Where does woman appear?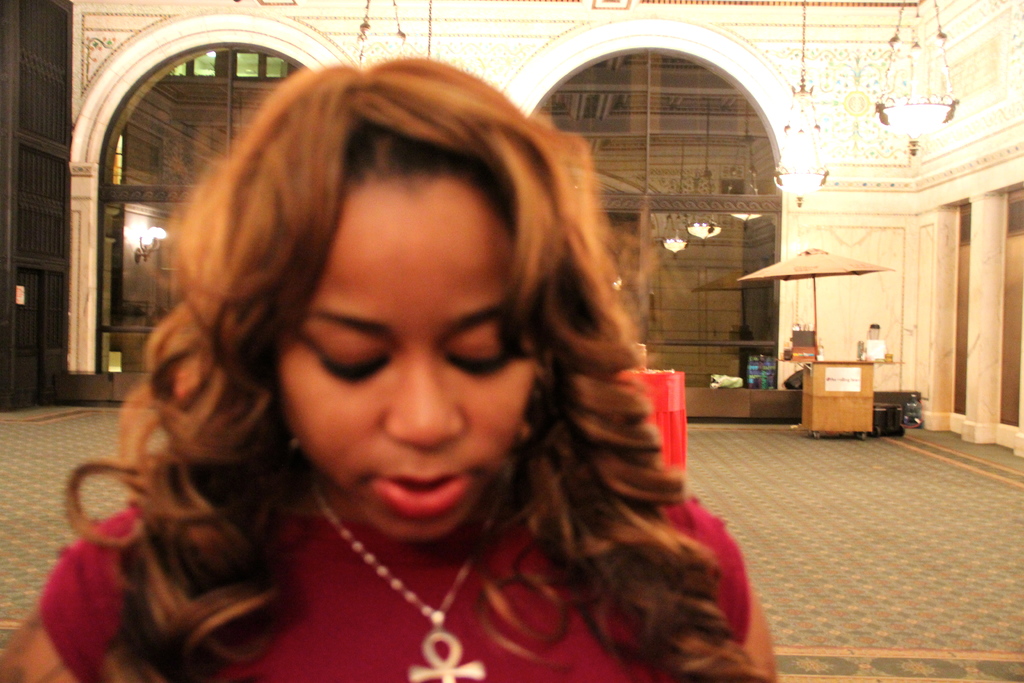
Appears at x1=56 y1=52 x2=749 y2=682.
